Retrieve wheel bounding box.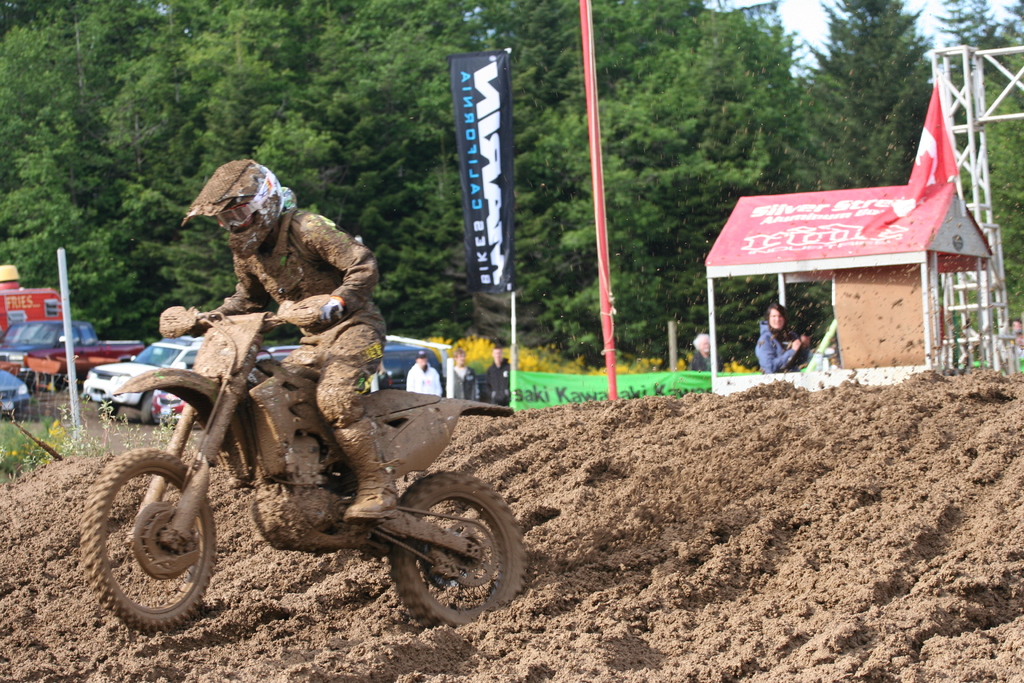
Bounding box: Rect(80, 450, 220, 635).
